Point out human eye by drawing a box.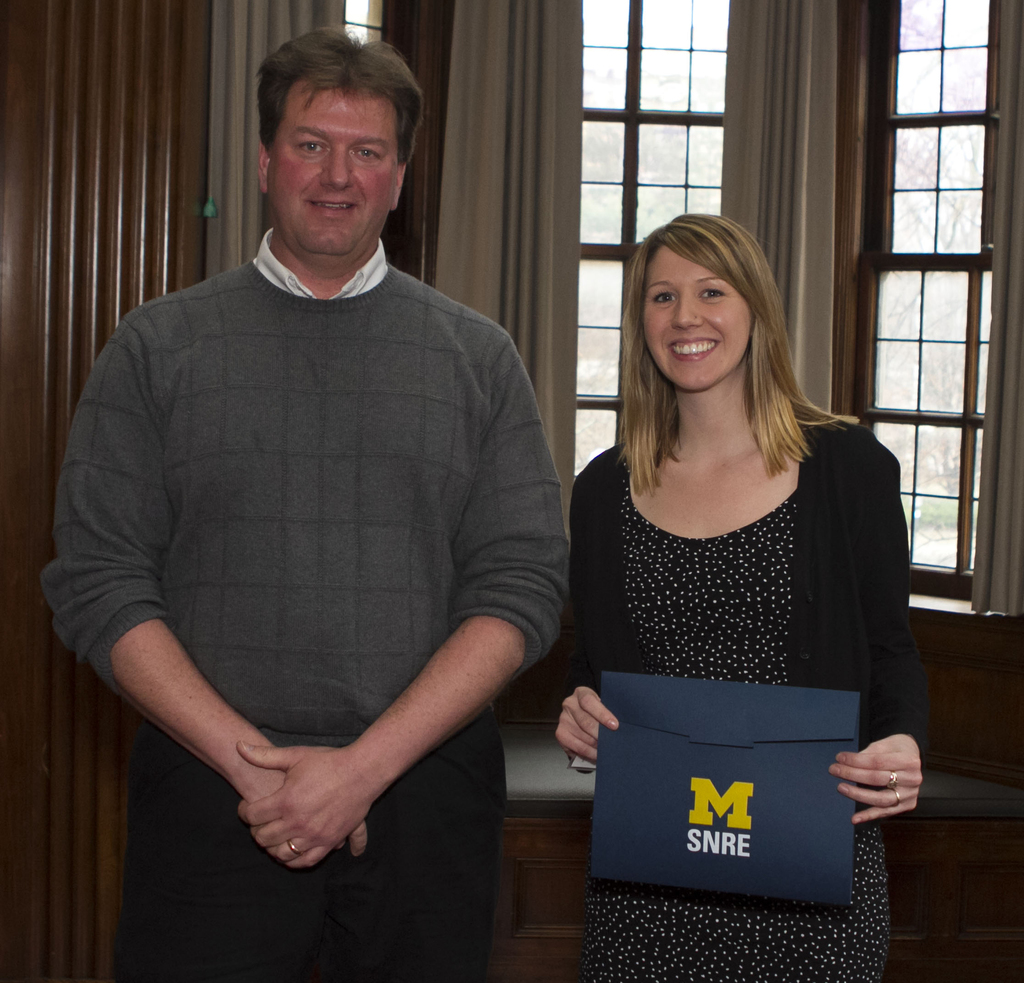
353/145/383/165.
